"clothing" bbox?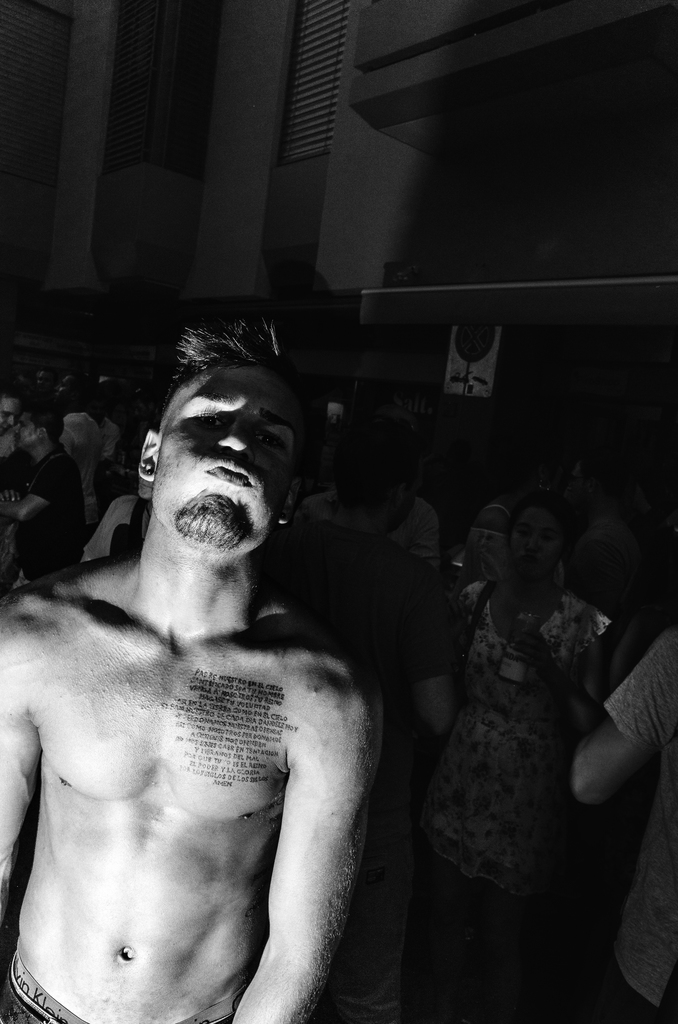
bbox=(19, 442, 85, 580)
